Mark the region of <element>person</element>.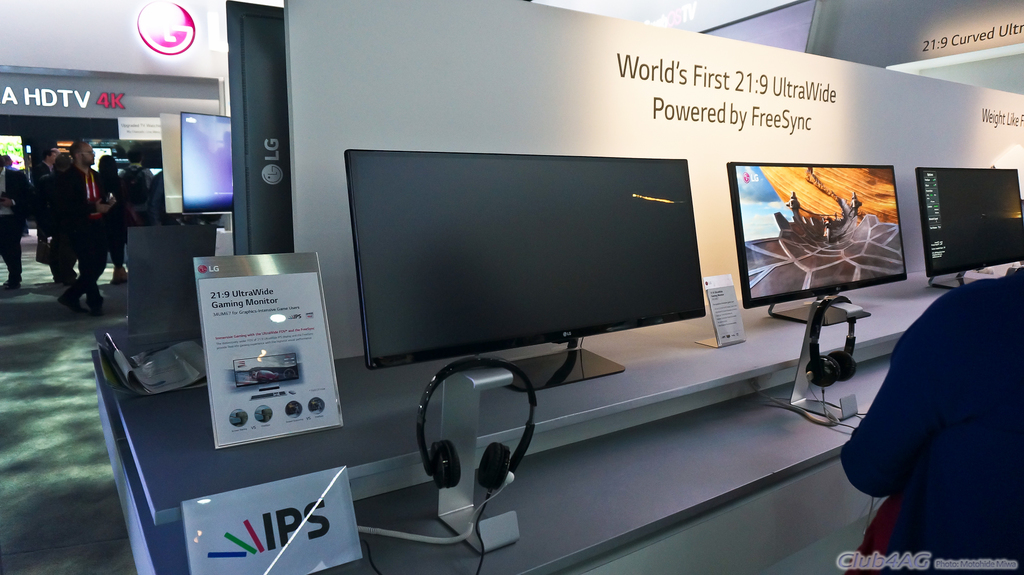
Region: rect(28, 134, 100, 324).
